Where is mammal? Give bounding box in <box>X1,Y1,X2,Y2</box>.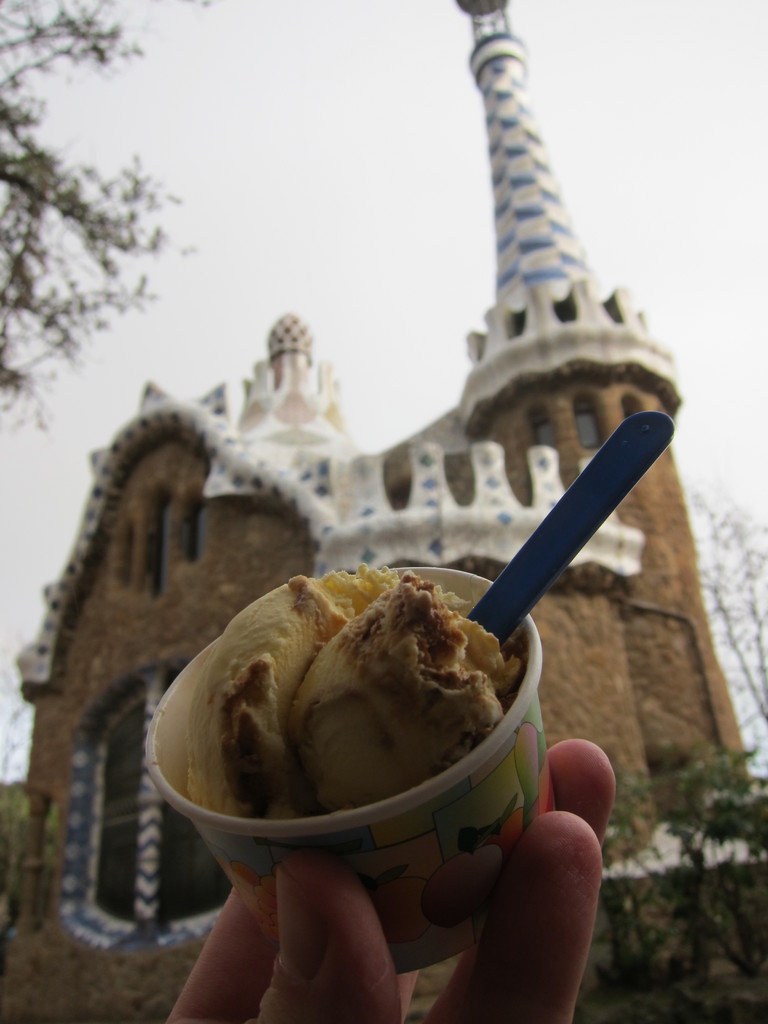
<box>121,666,645,1023</box>.
